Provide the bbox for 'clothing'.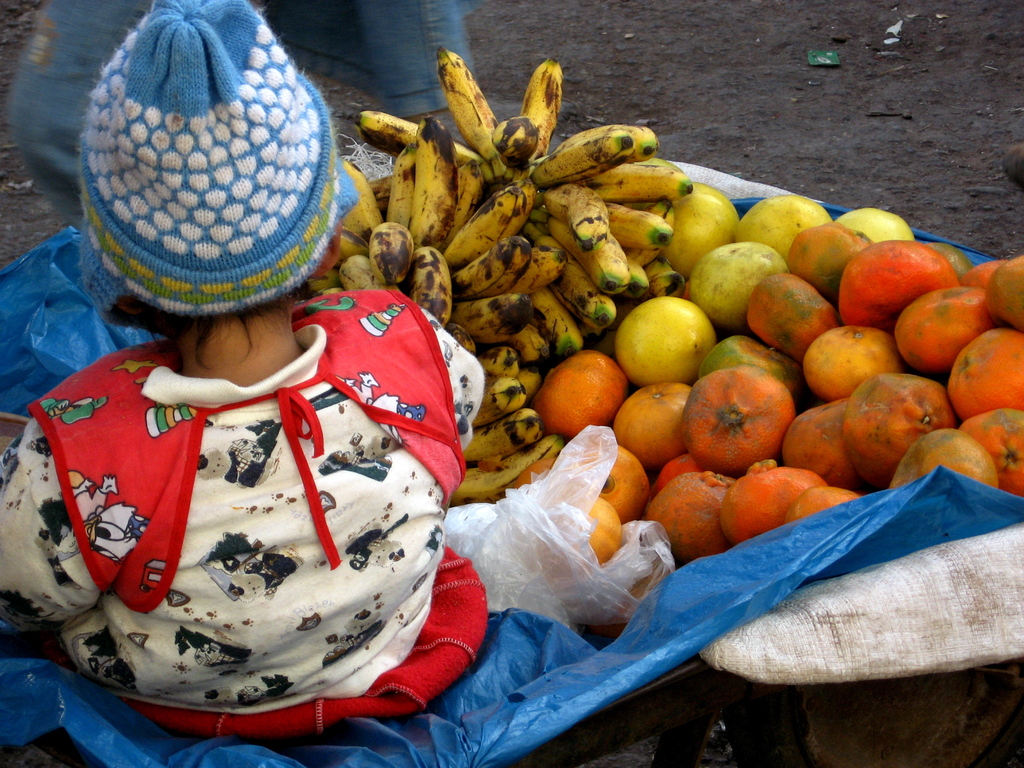
5:0:490:127.
